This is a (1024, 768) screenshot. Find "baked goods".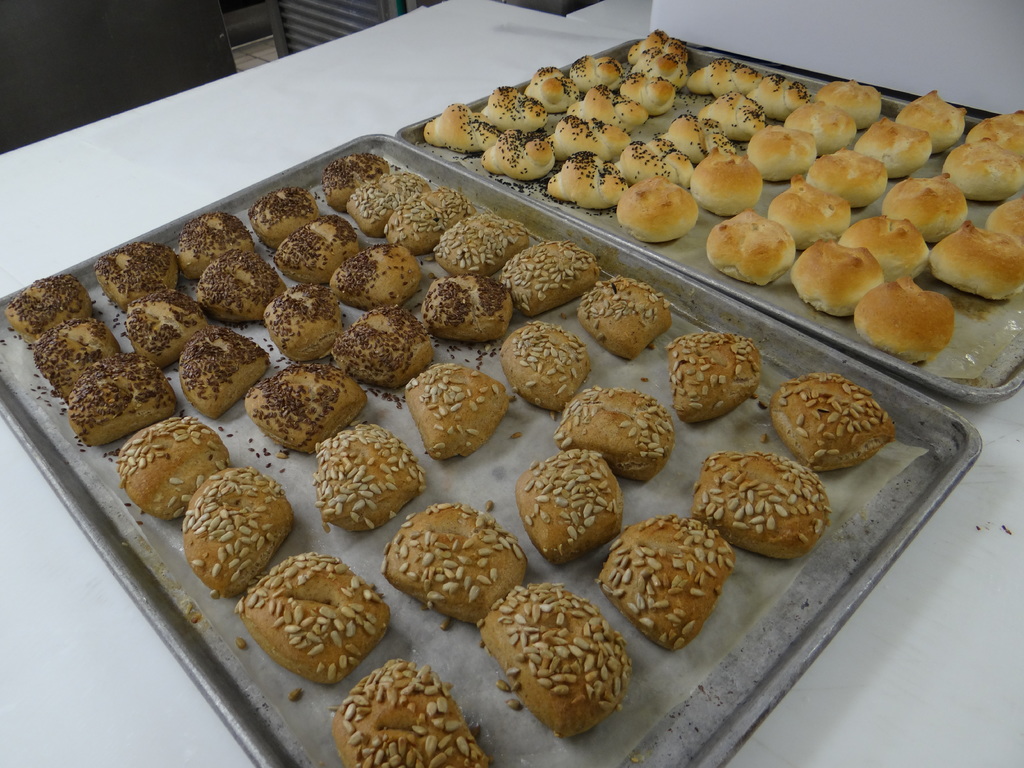
Bounding box: bbox=[330, 241, 418, 311].
